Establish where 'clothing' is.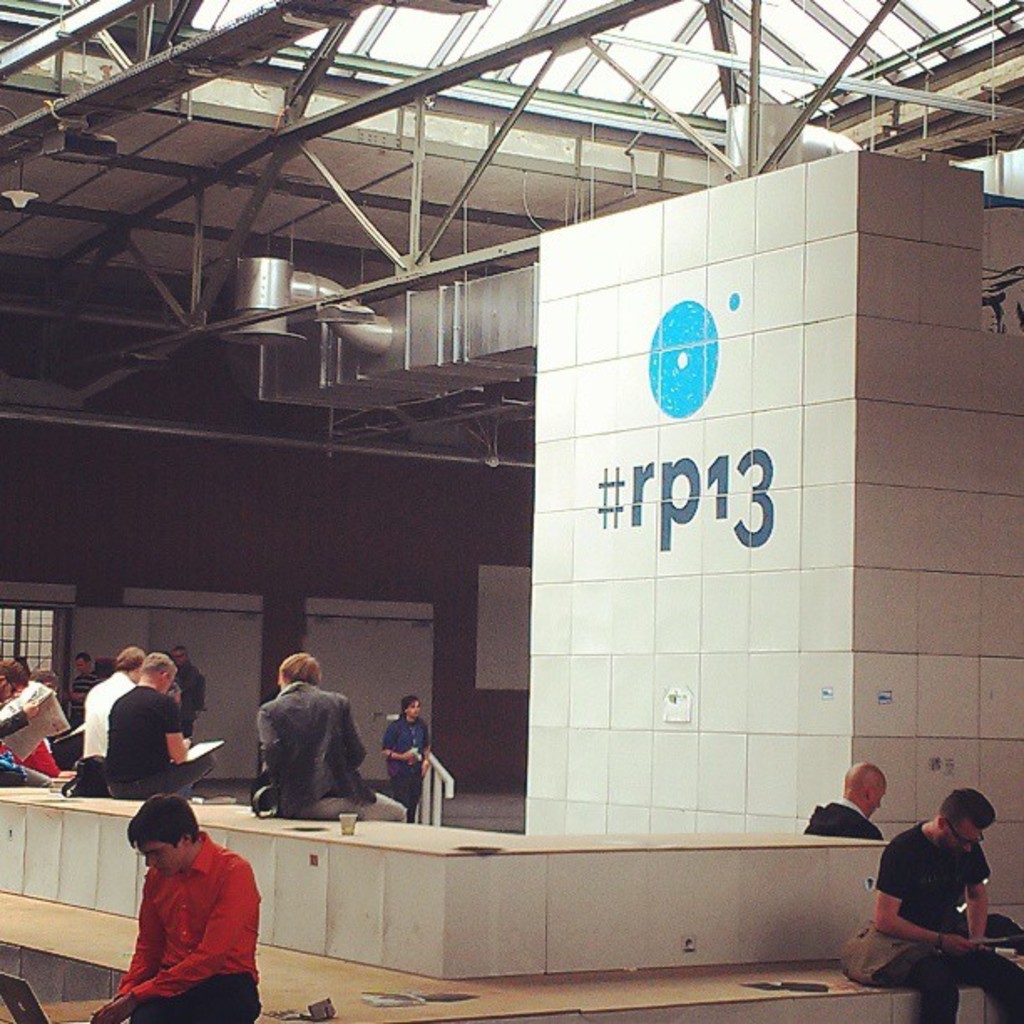
Established at <region>0, 708, 30, 745</region>.
